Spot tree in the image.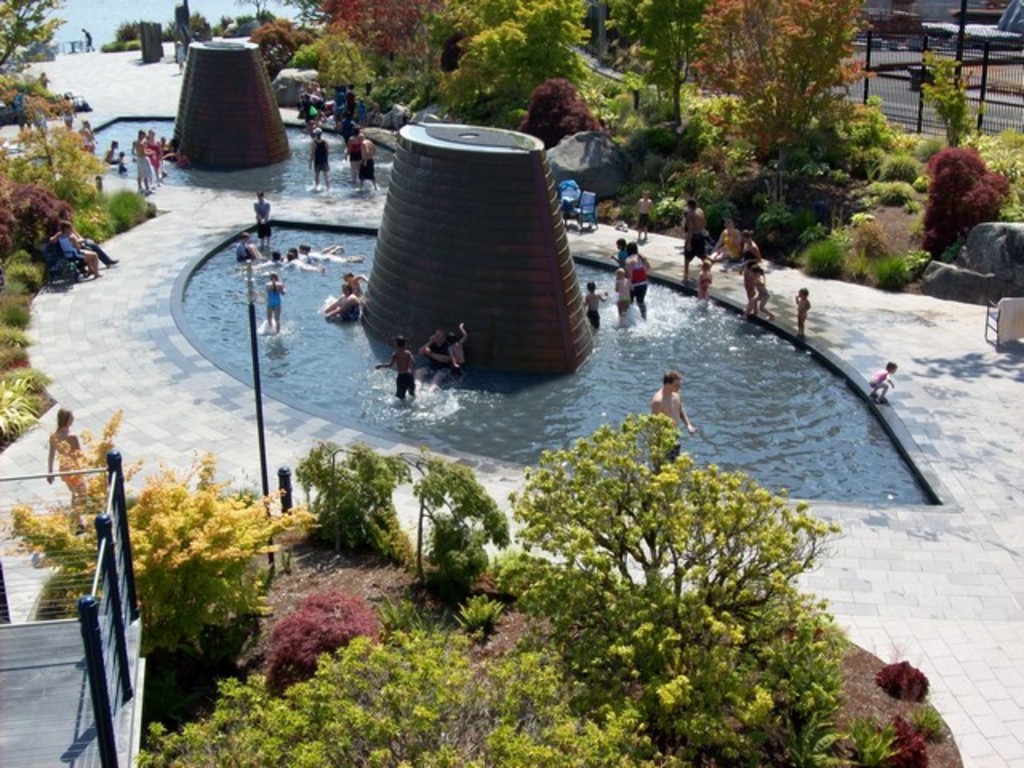
tree found at bbox=(259, 586, 392, 691).
